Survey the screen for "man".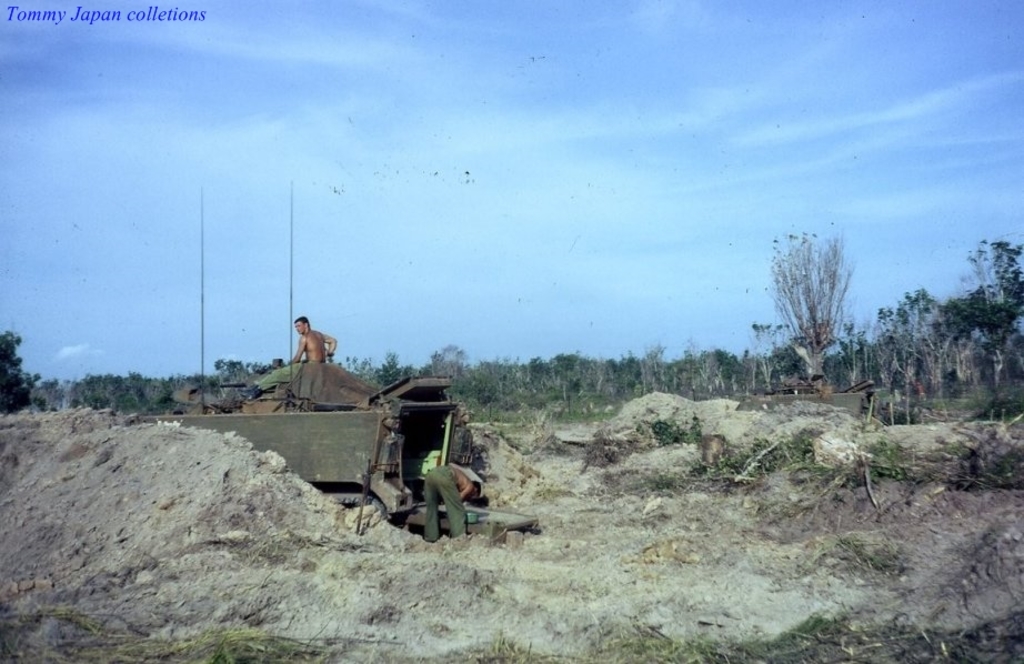
Survey found: bbox(425, 454, 480, 540).
